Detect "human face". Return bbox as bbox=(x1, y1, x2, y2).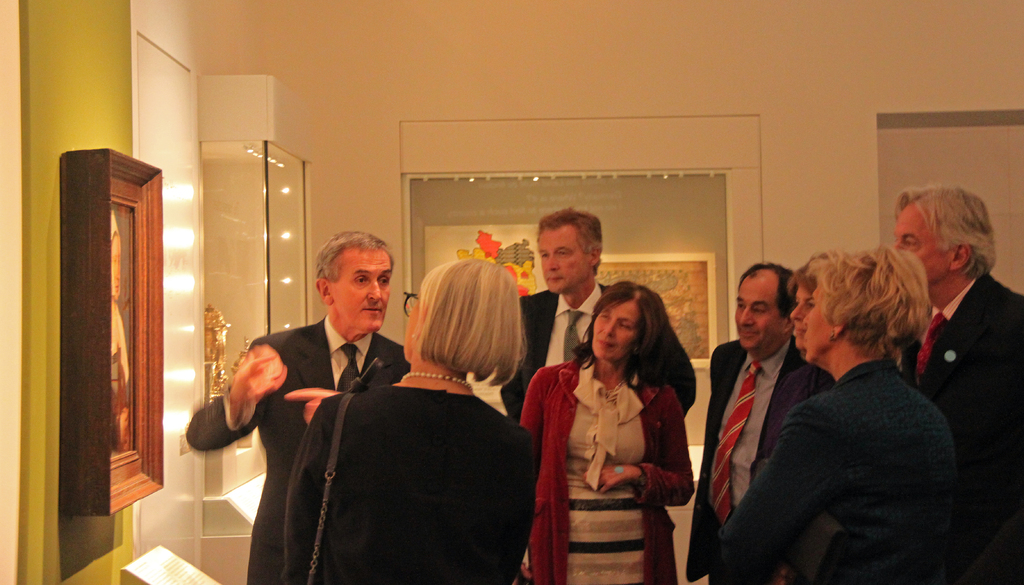
bbox=(404, 295, 422, 365).
